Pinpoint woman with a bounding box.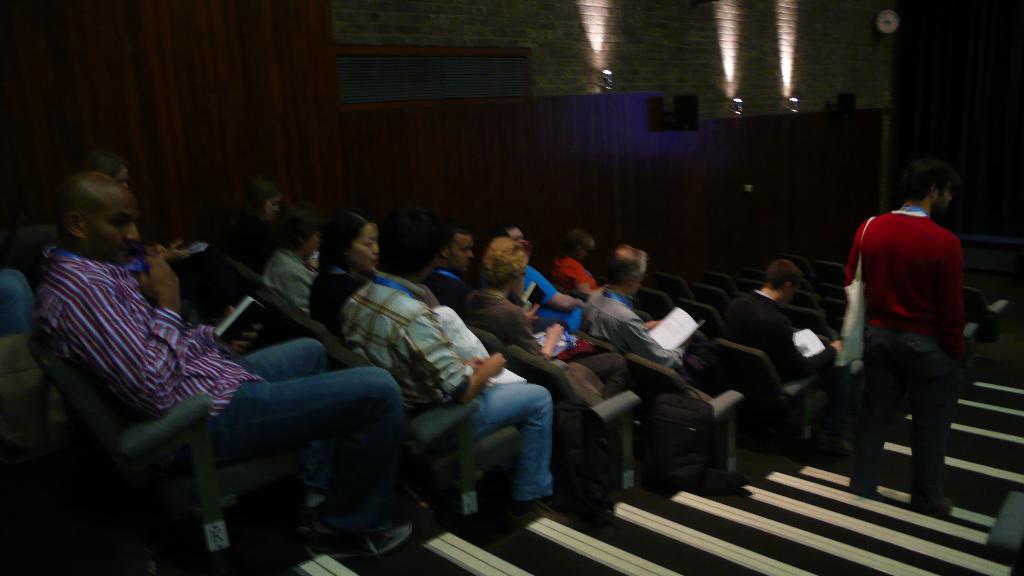
{"left": 223, "top": 179, "right": 286, "bottom": 268}.
